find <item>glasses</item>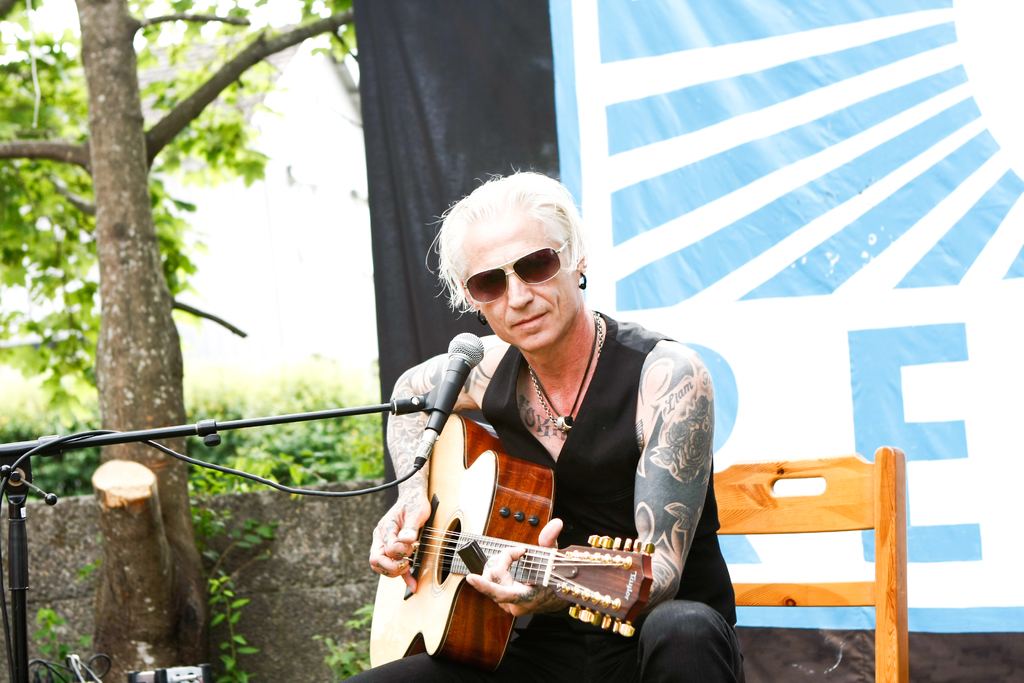
[449, 245, 572, 315]
